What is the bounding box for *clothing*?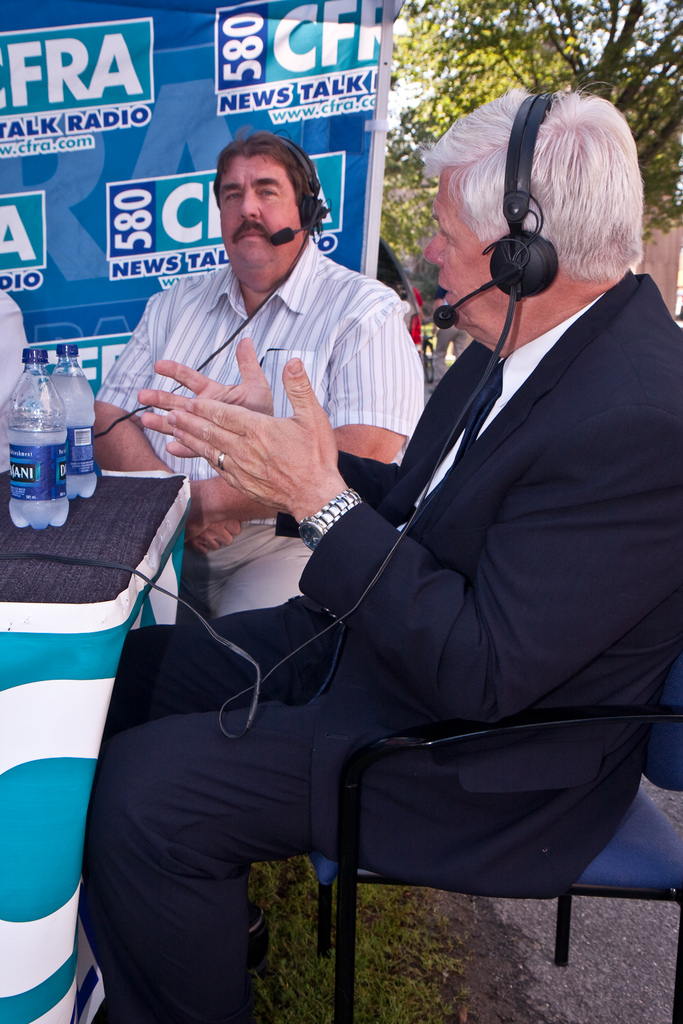
[122, 196, 617, 991].
